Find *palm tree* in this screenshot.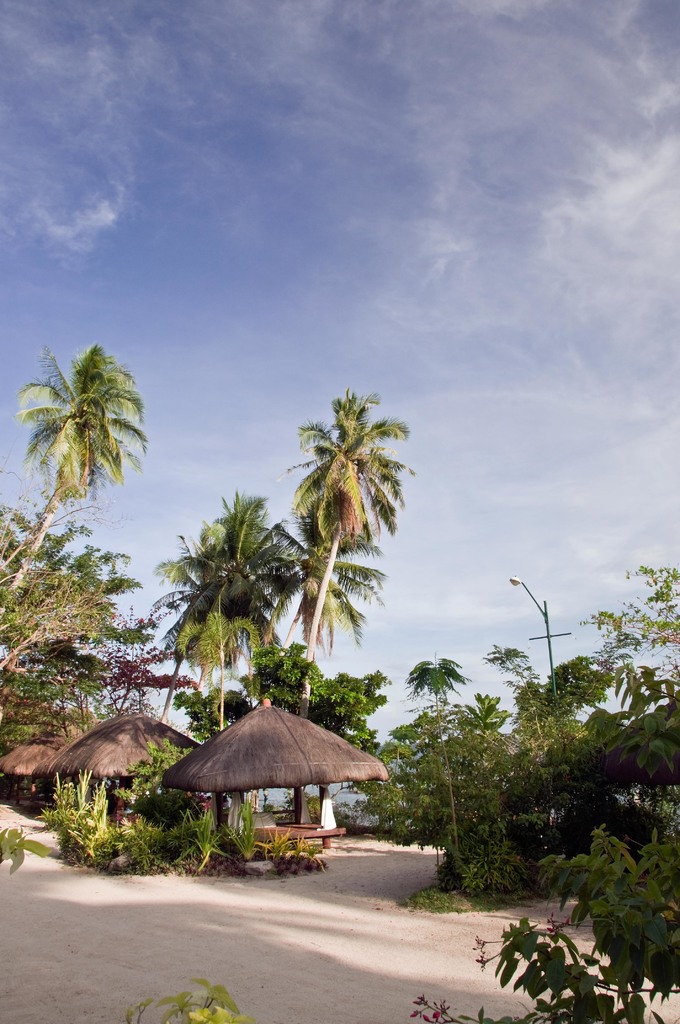
The bounding box for *palm tree* is 268/504/392/662.
